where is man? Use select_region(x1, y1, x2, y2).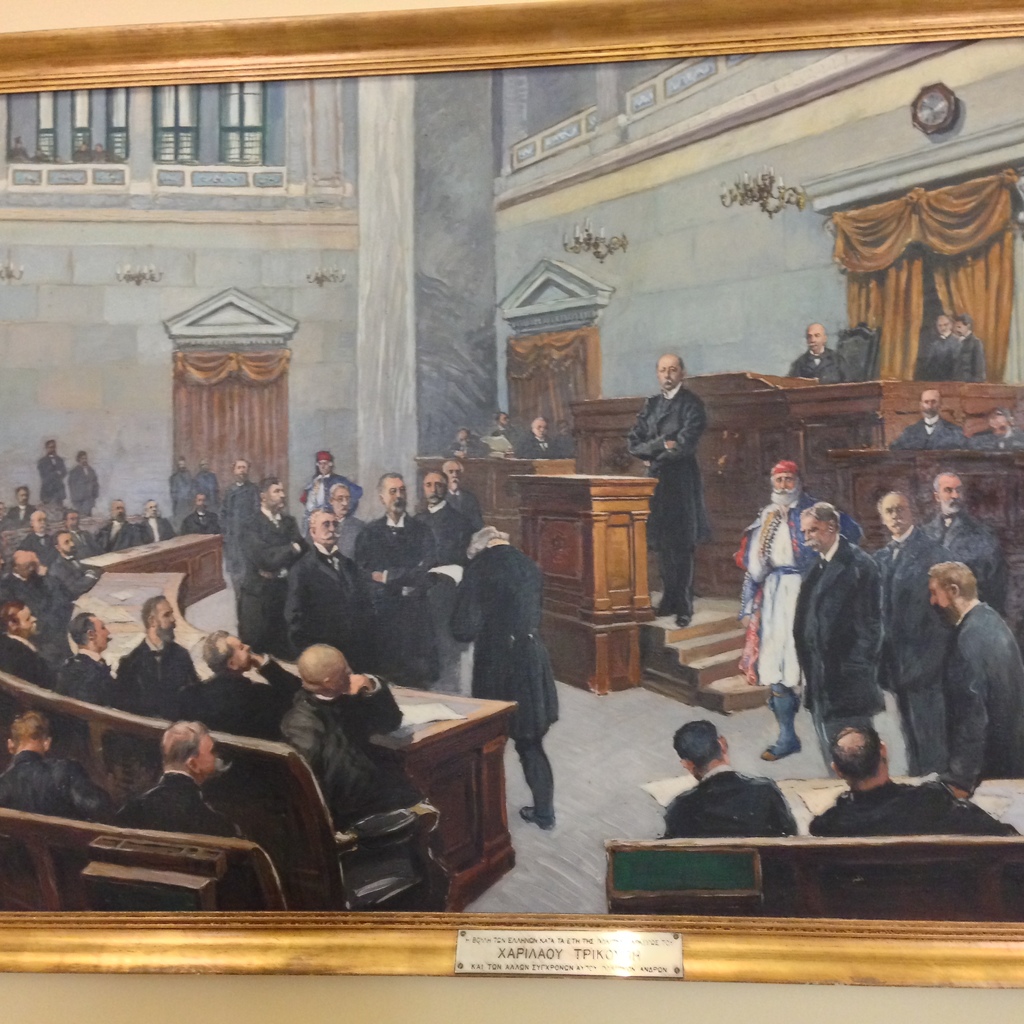
select_region(235, 475, 312, 657).
